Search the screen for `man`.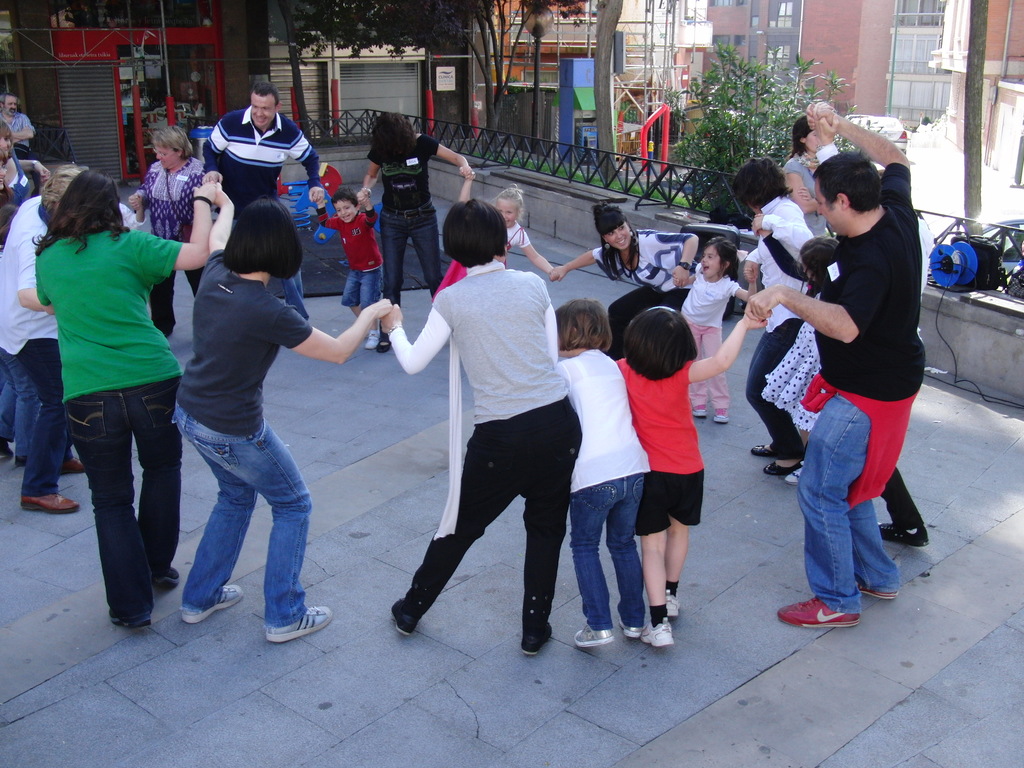
Found at bbox=[0, 163, 92, 514].
